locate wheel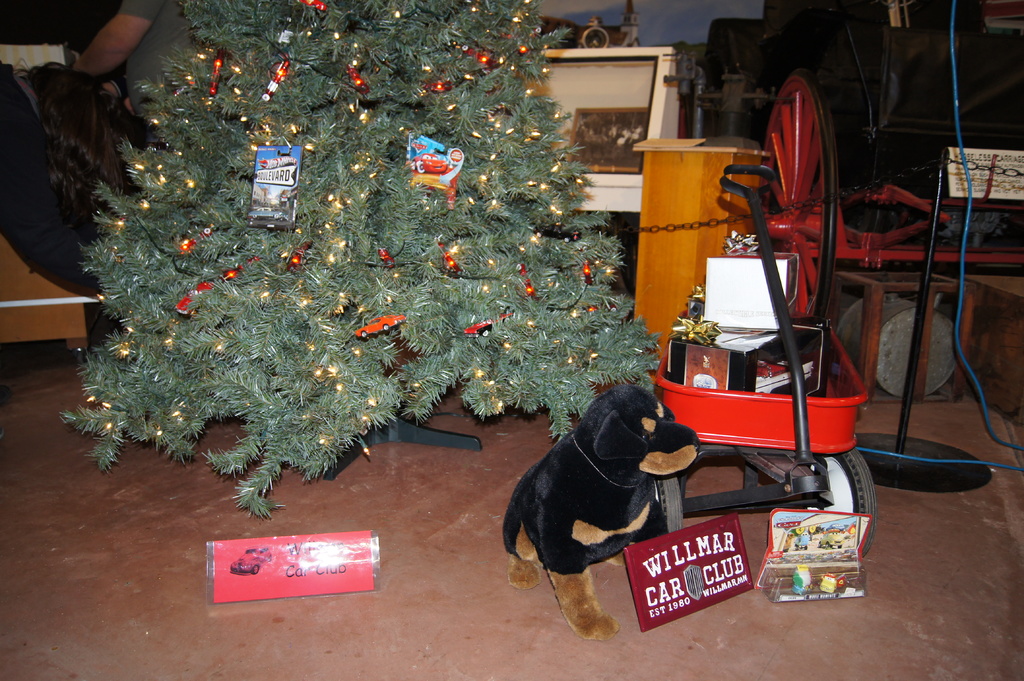
758/68/838/337
